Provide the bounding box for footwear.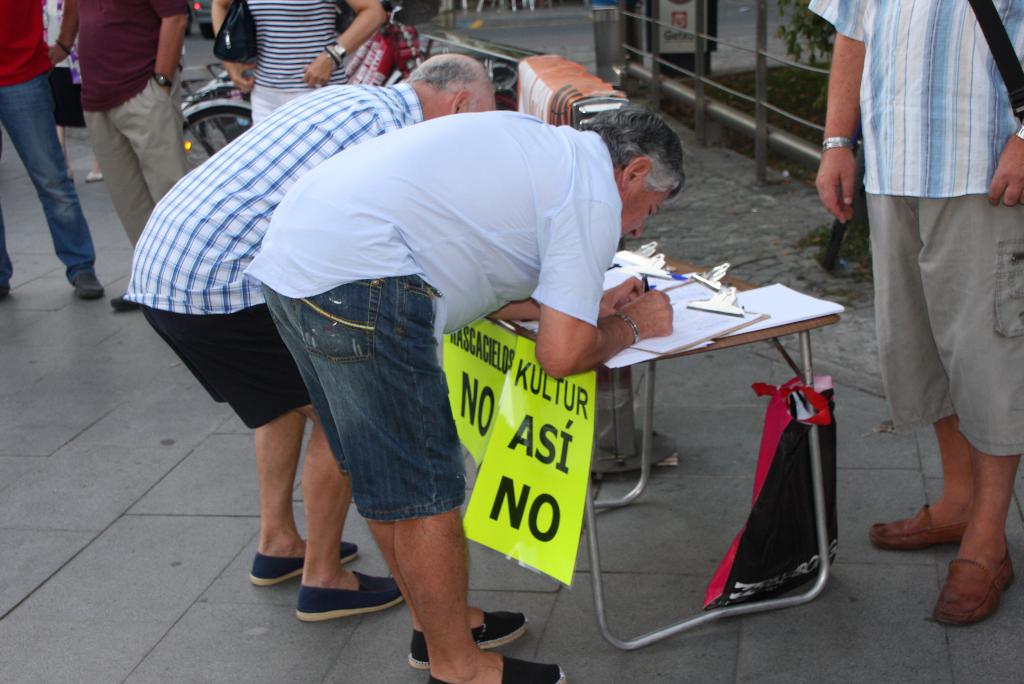
bbox=(404, 611, 527, 678).
